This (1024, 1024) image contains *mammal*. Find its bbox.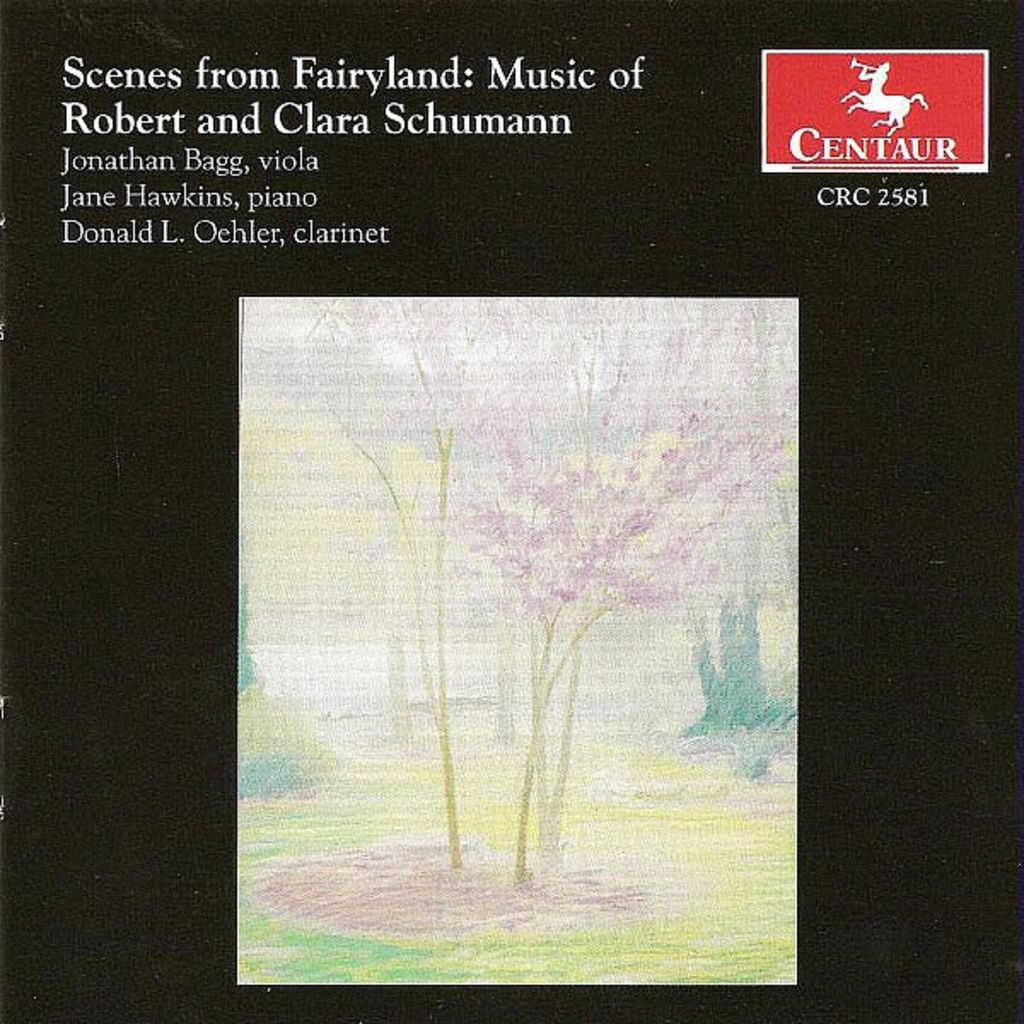
region(836, 61, 925, 125).
